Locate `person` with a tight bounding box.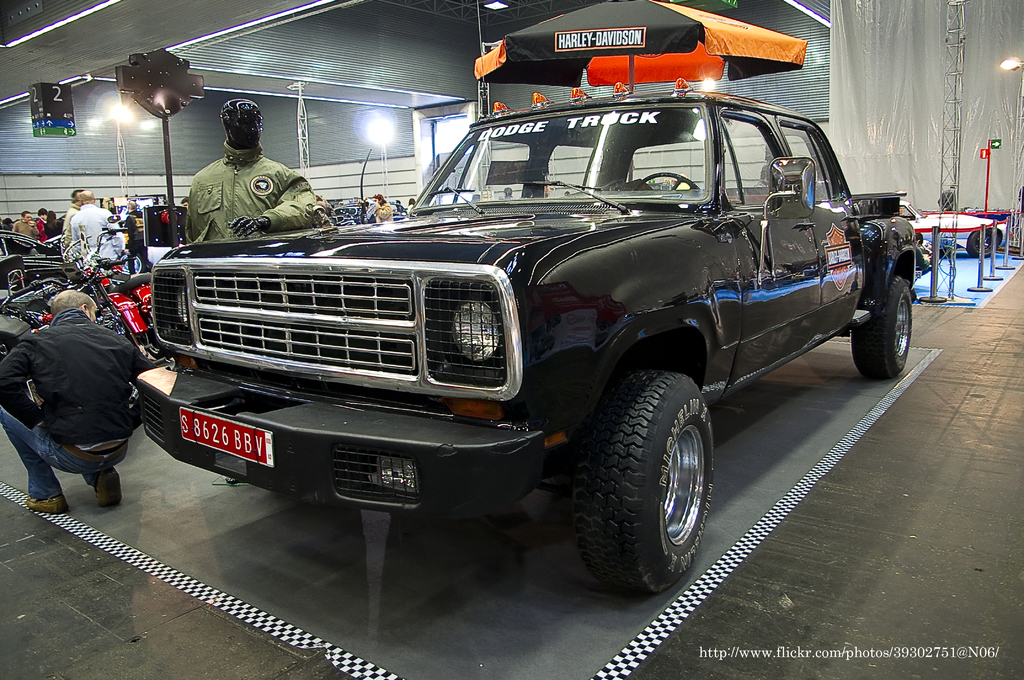
(x1=543, y1=177, x2=551, y2=198).
